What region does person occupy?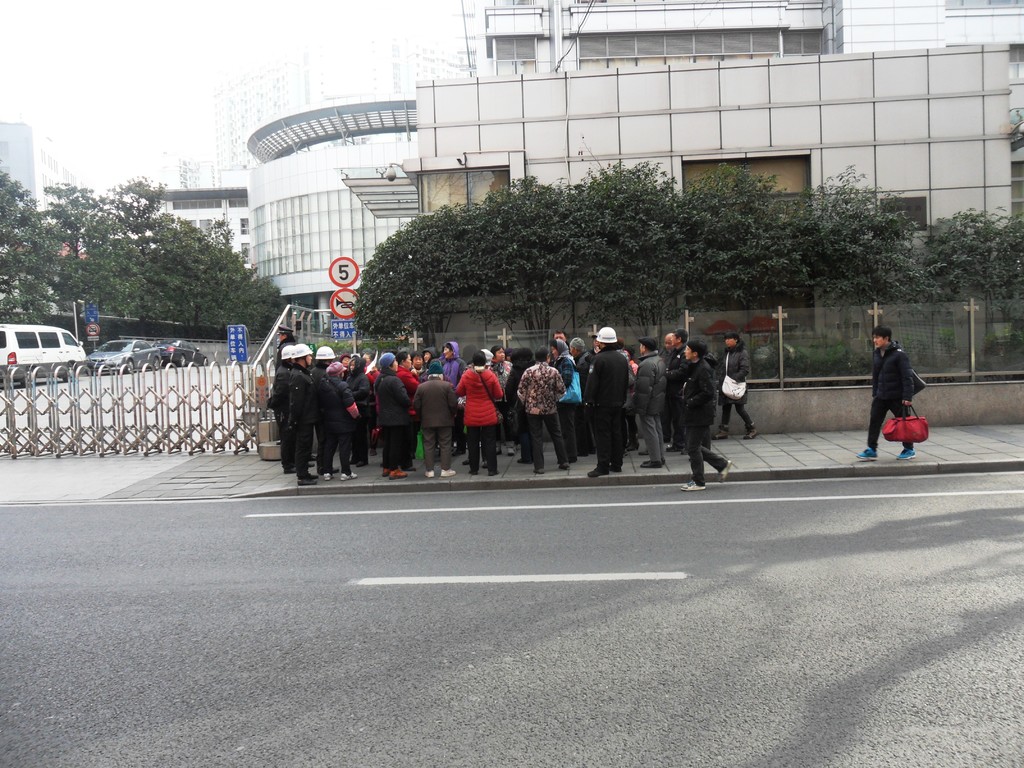
rect(854, 326, 916, 460).
